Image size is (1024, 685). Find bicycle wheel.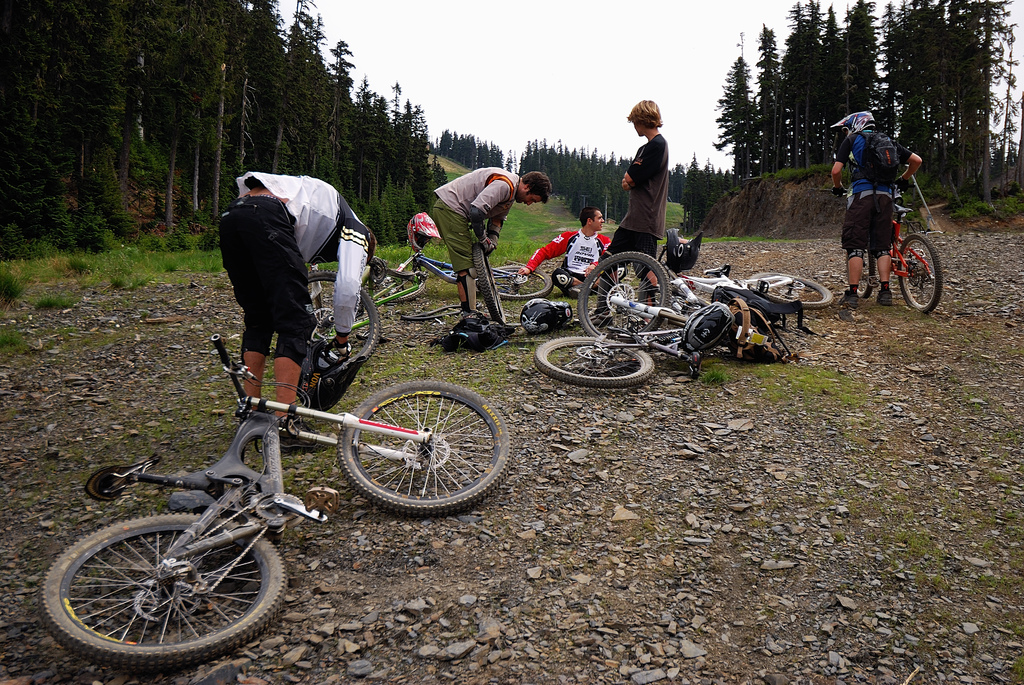
{"left": 42, "top": 516, "right": 281, "bottom": 684}.
